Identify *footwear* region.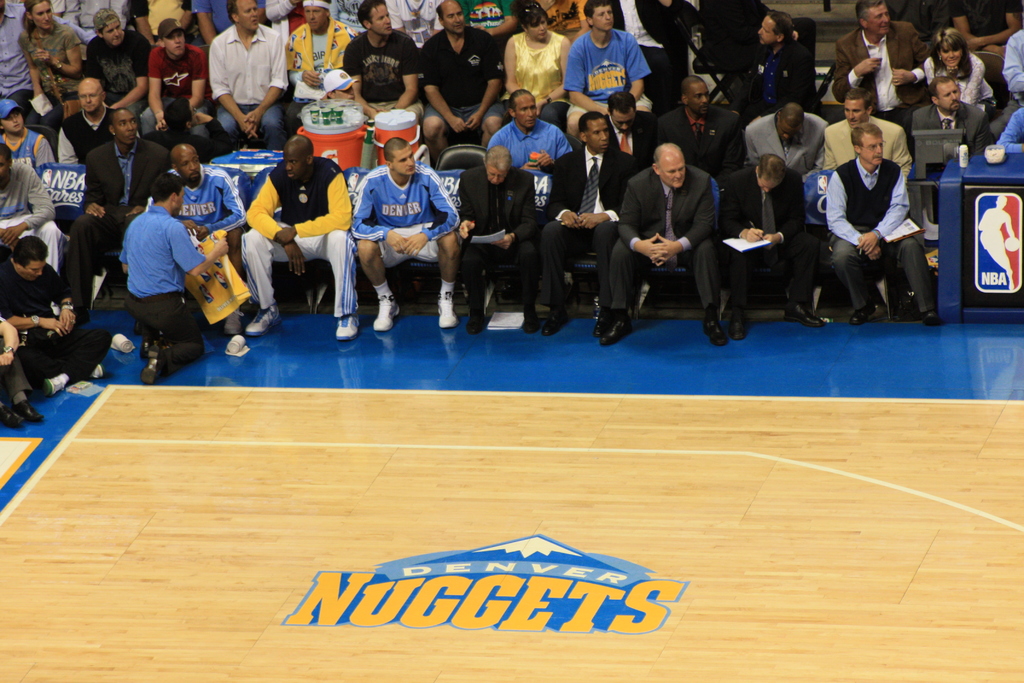
Region: <bbox>470, 299, 483, 338</bbox>.
